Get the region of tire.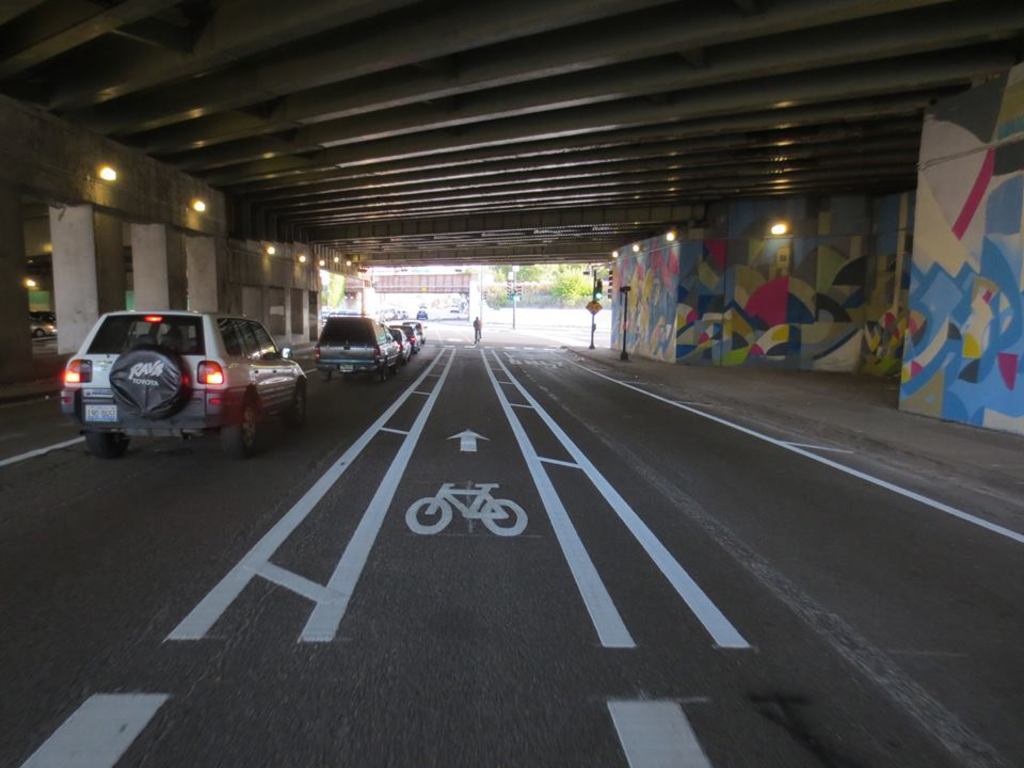
select_region(90, 430, 130, 459).
